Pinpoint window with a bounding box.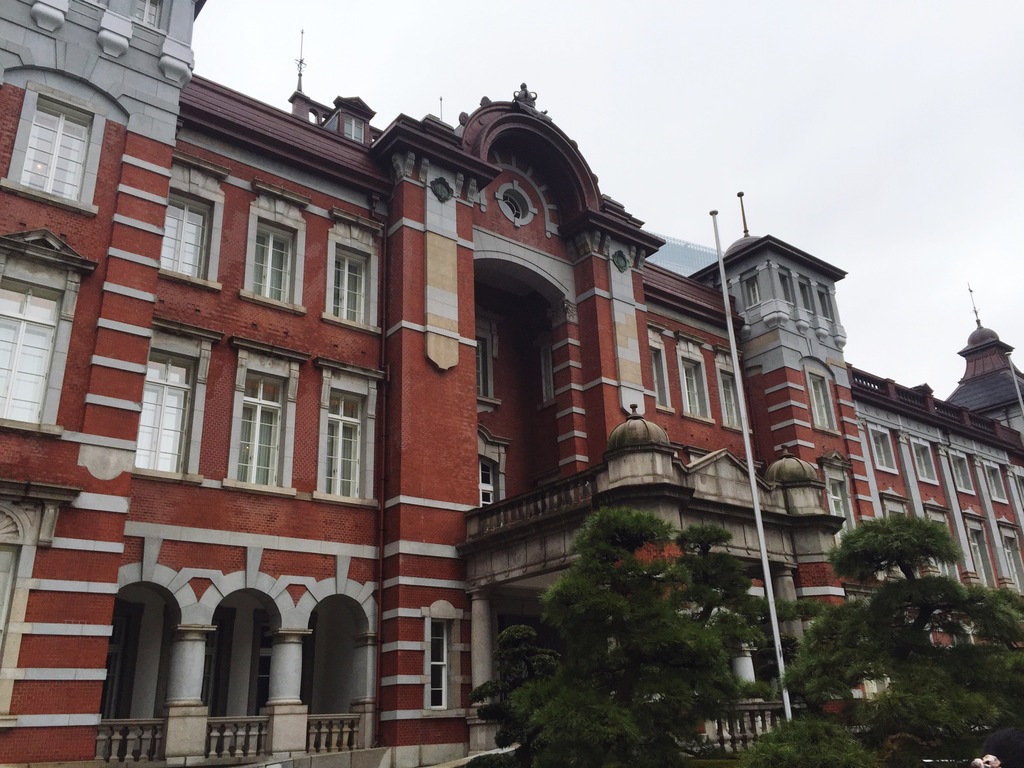
[1, 79, 108, 213].
